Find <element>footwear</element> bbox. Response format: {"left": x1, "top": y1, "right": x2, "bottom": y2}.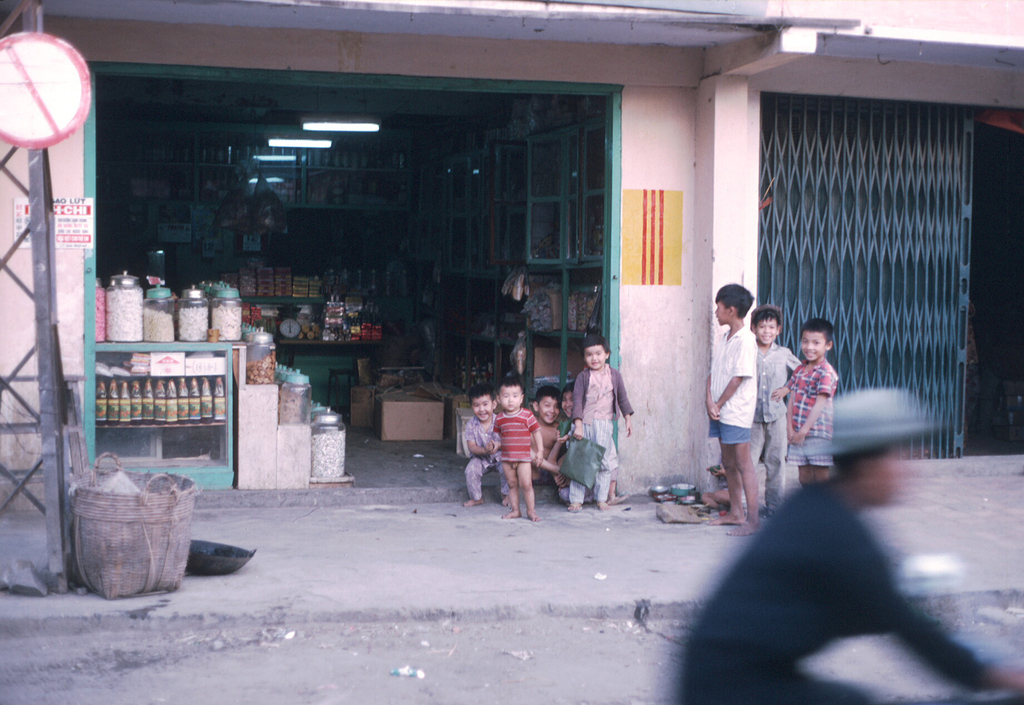
{"left": 569, "top": 503, "right": 575, "bottom": 512}.
